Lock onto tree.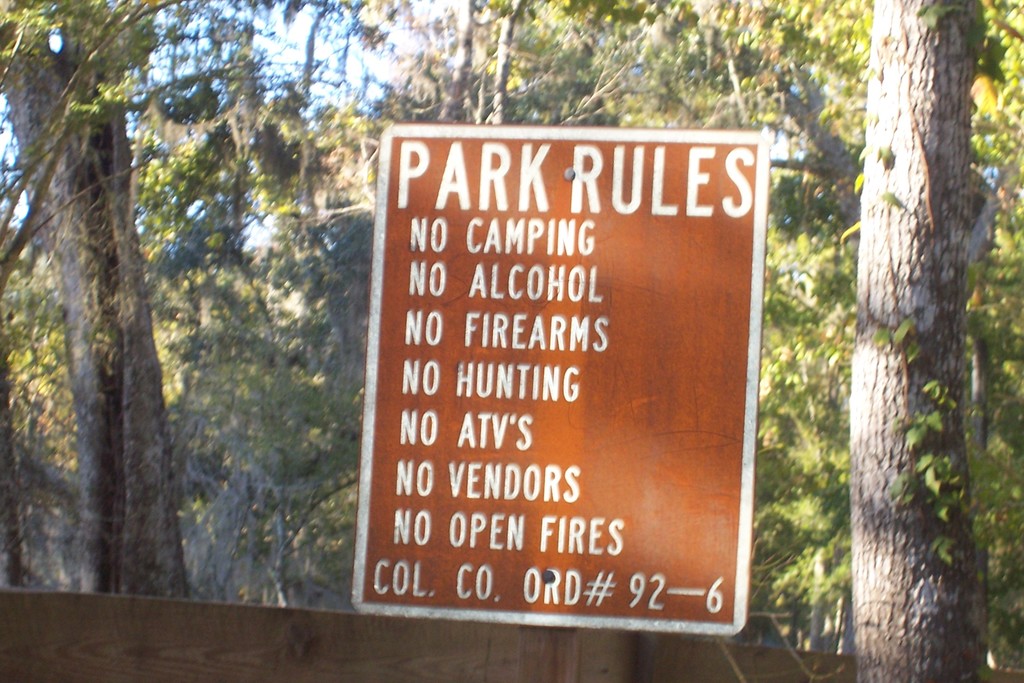
Locked: <bbox>0, 0, 192, 596</bbox>.
